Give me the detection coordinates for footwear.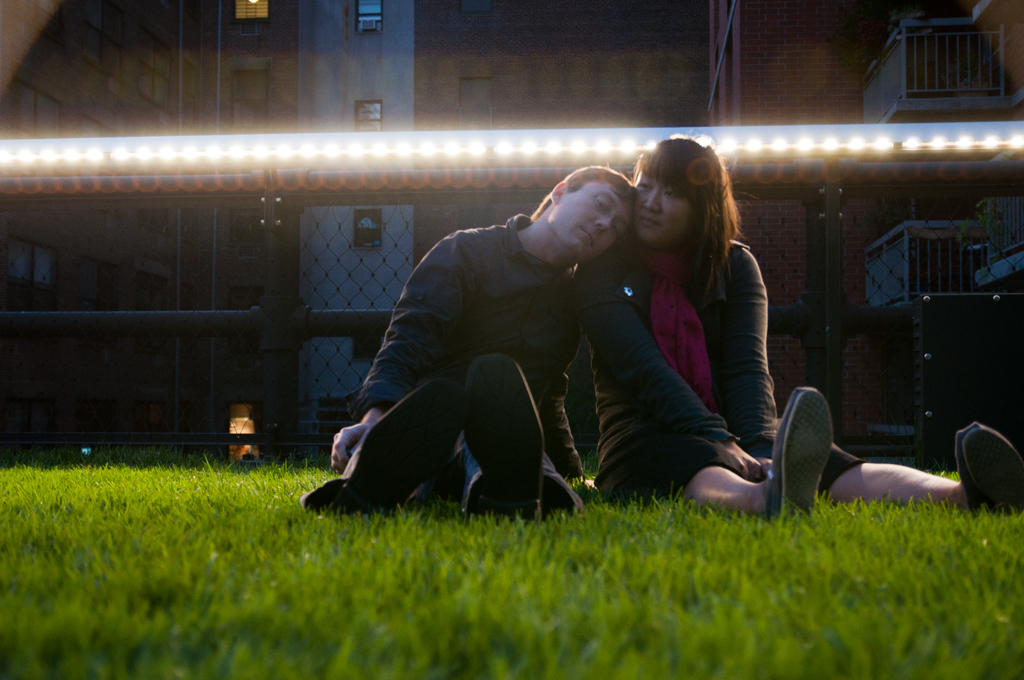
950,421,1023,524.
